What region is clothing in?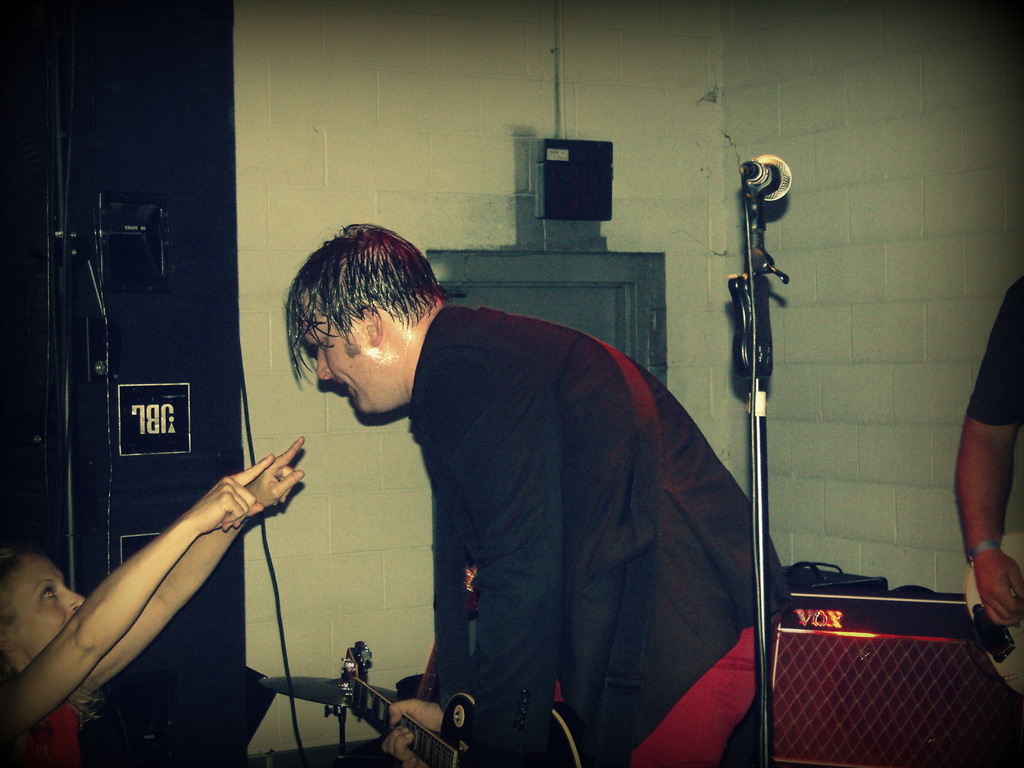
409, 308, 792, 767.
